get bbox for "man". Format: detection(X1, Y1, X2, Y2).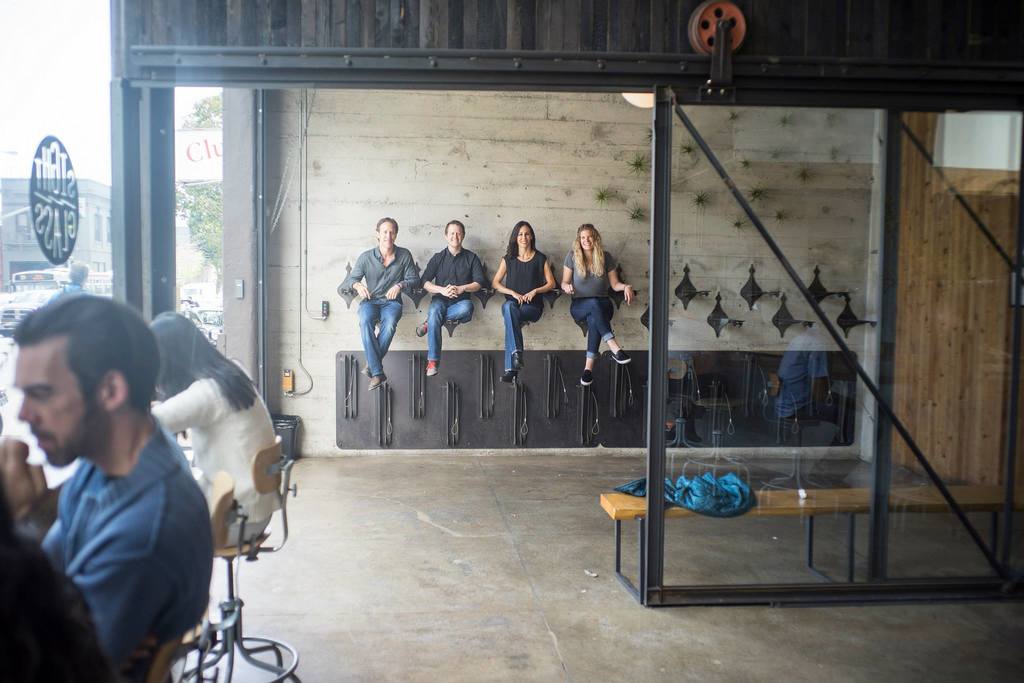
detection(335, 215, 420, 392).
